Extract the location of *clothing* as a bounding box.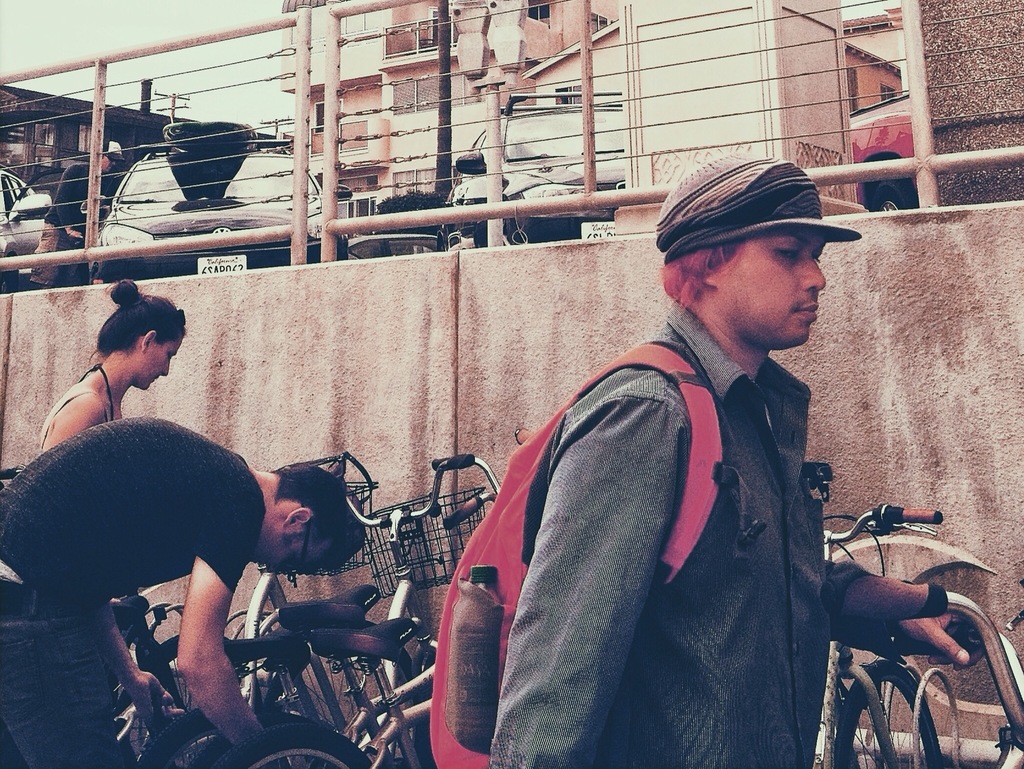
bbox(27, 374, 103, 456).
